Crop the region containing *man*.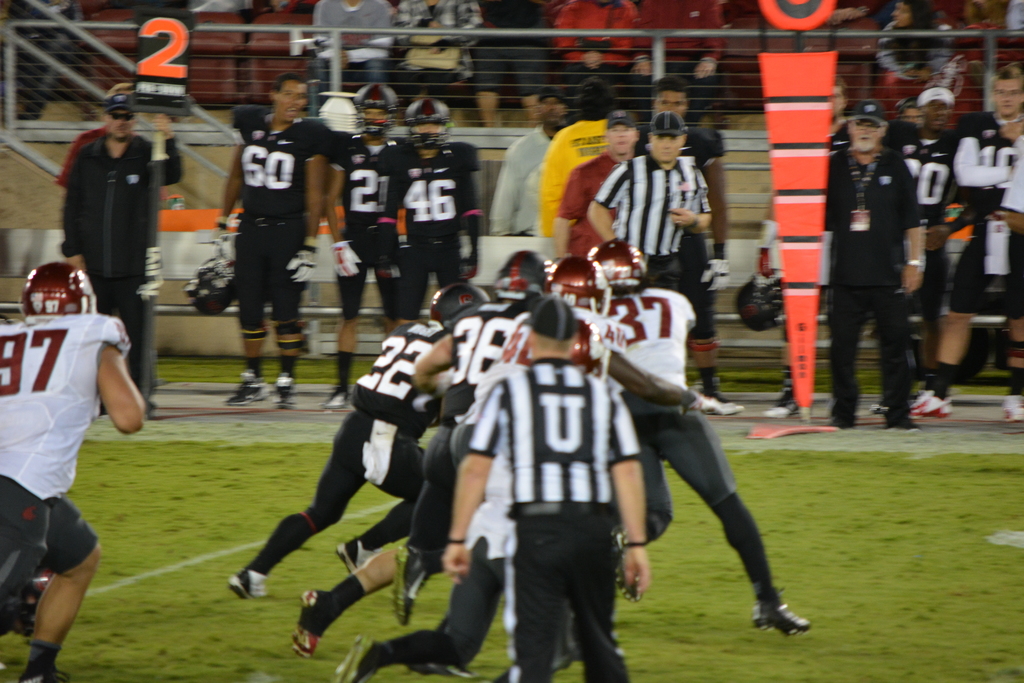
Crop region: 233,284,479,600.
